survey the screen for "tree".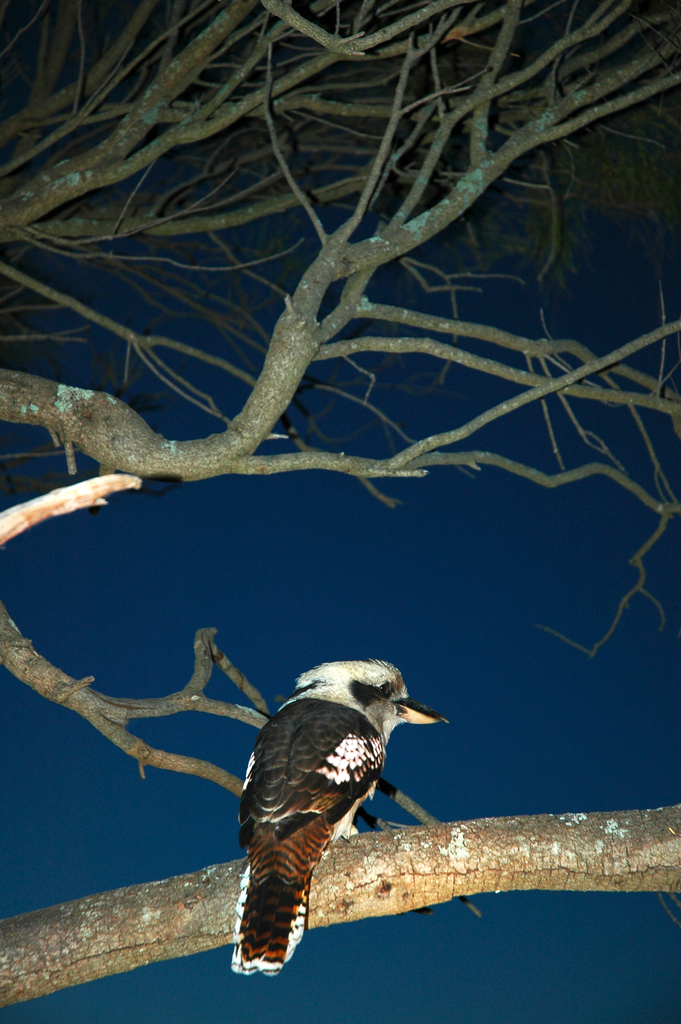
Survey found: select_region(0, 60, 662, 1023).
